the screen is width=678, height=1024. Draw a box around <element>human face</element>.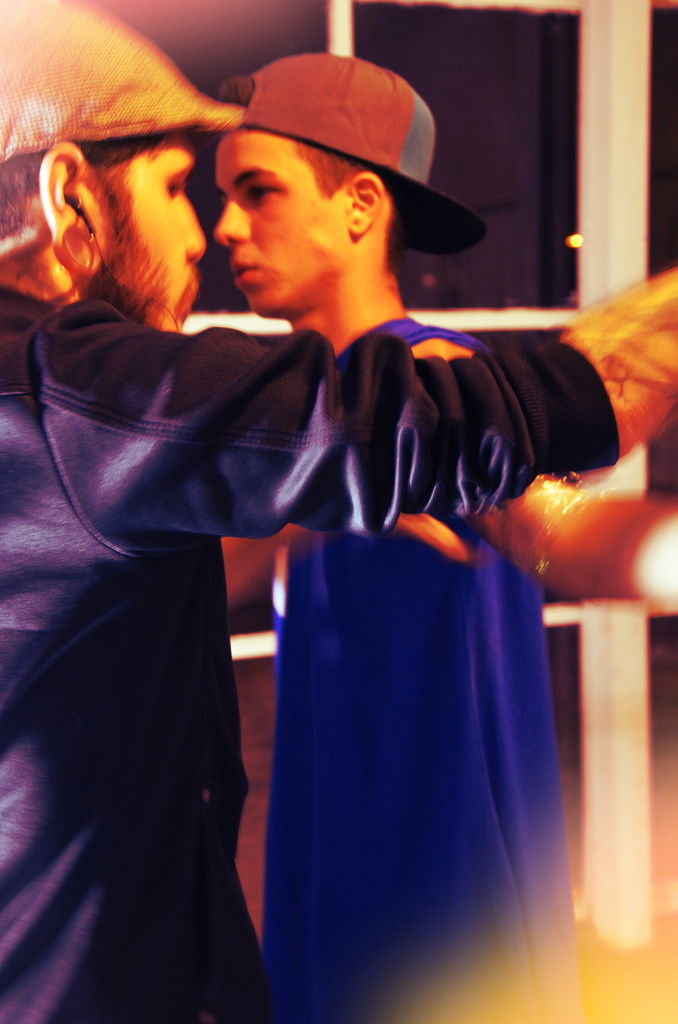
left=220, top=128, right=348, bottom=319.
